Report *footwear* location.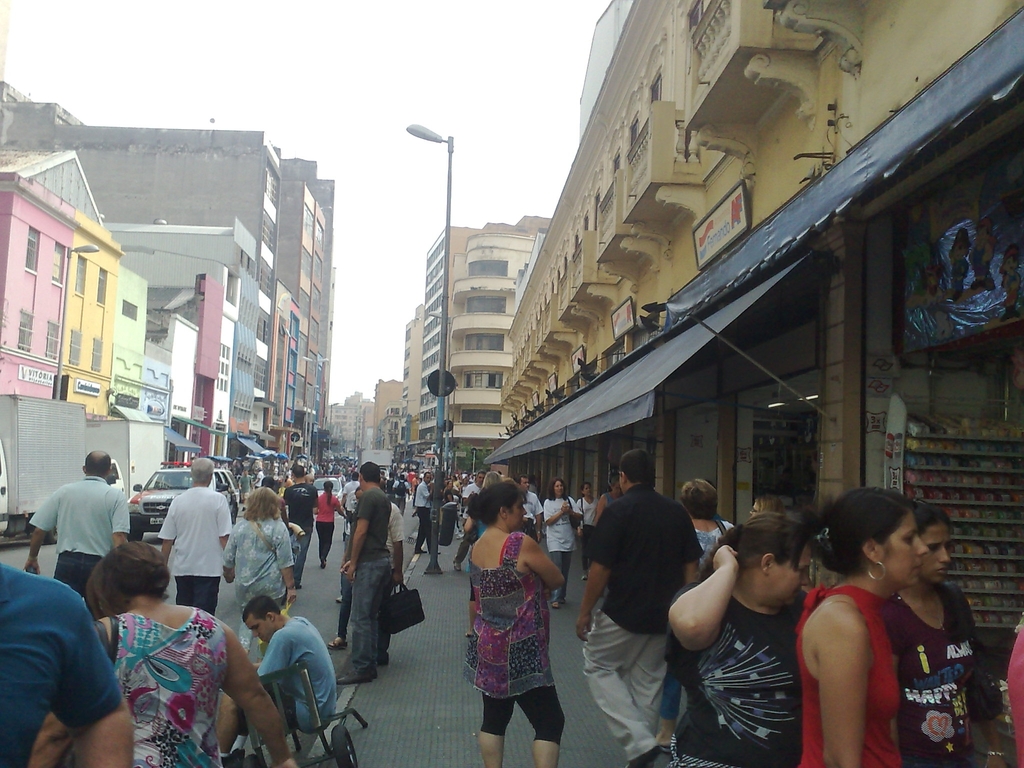
Report: locate(621, 743, 659, 767).
